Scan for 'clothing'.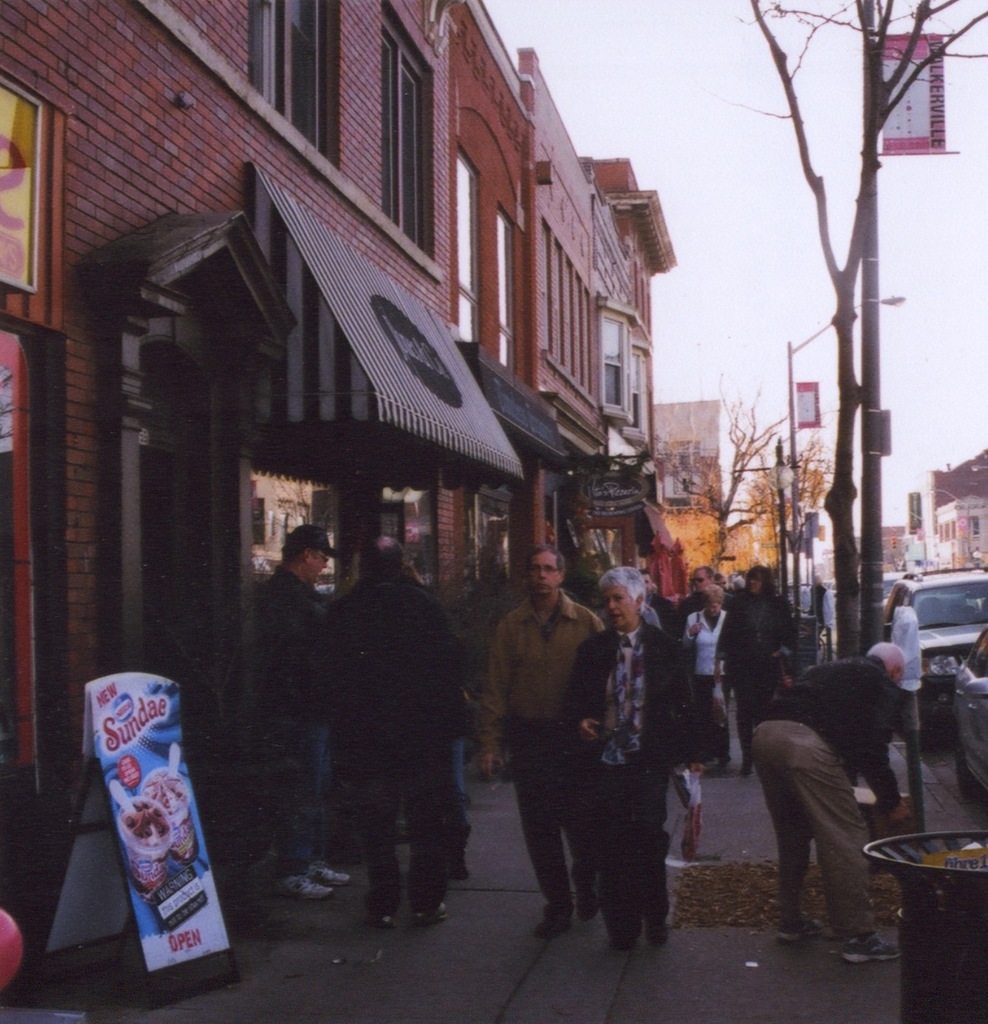
Scan result: x1=467 y1=584 x2=610 y2=918.
